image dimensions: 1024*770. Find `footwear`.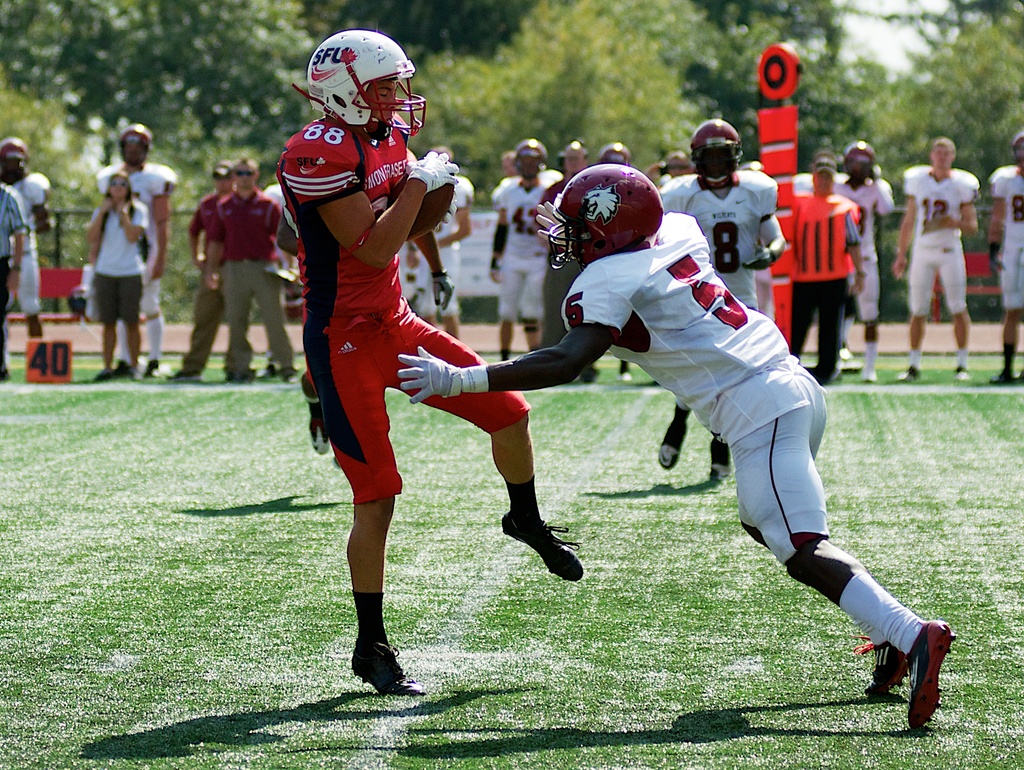
<bbox>504, 496, 577, 589</bbox>.
